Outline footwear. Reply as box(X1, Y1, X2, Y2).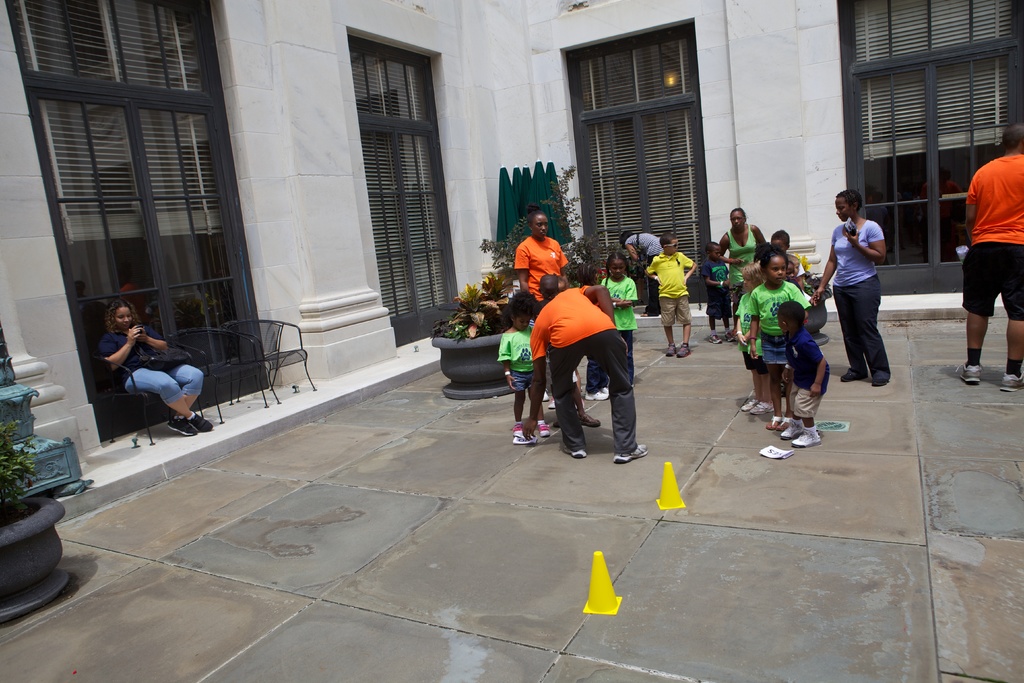
box(838, 372, 859, 383).
